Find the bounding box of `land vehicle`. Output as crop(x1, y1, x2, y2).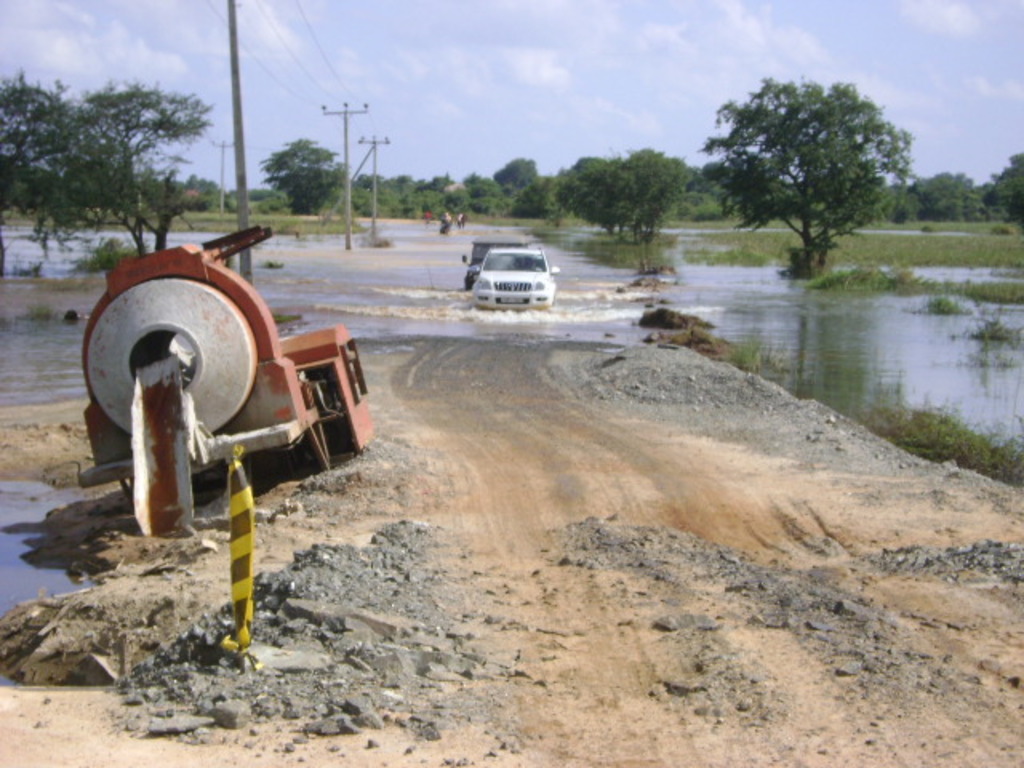
crop(469, 248, 565, 312).
